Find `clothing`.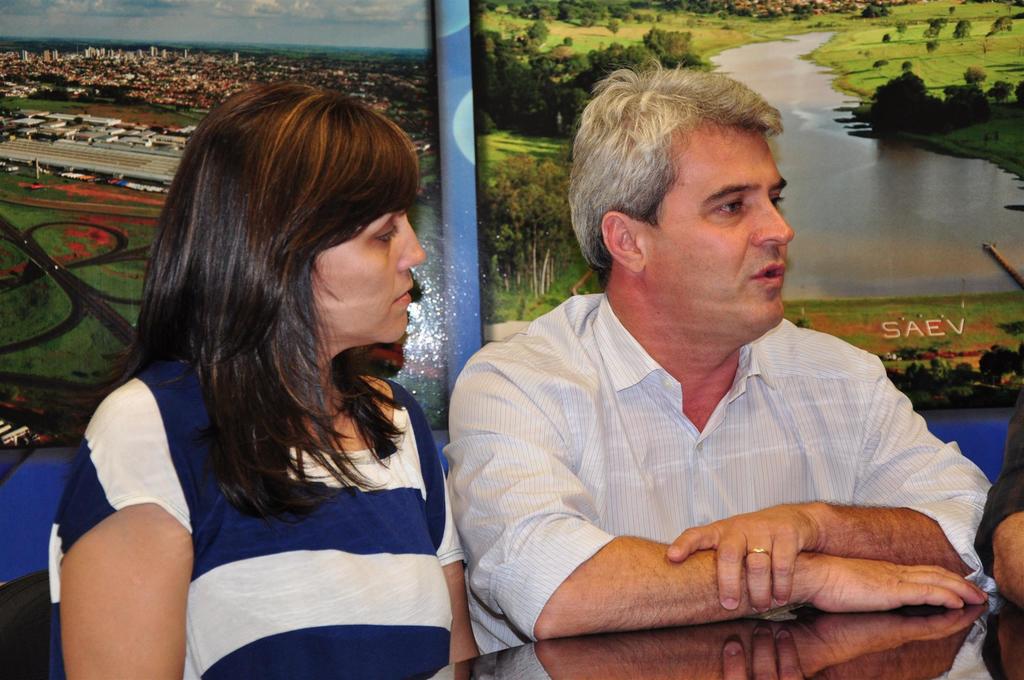
pyautogui.locateOnScreen(44, 350, 463, 679).
